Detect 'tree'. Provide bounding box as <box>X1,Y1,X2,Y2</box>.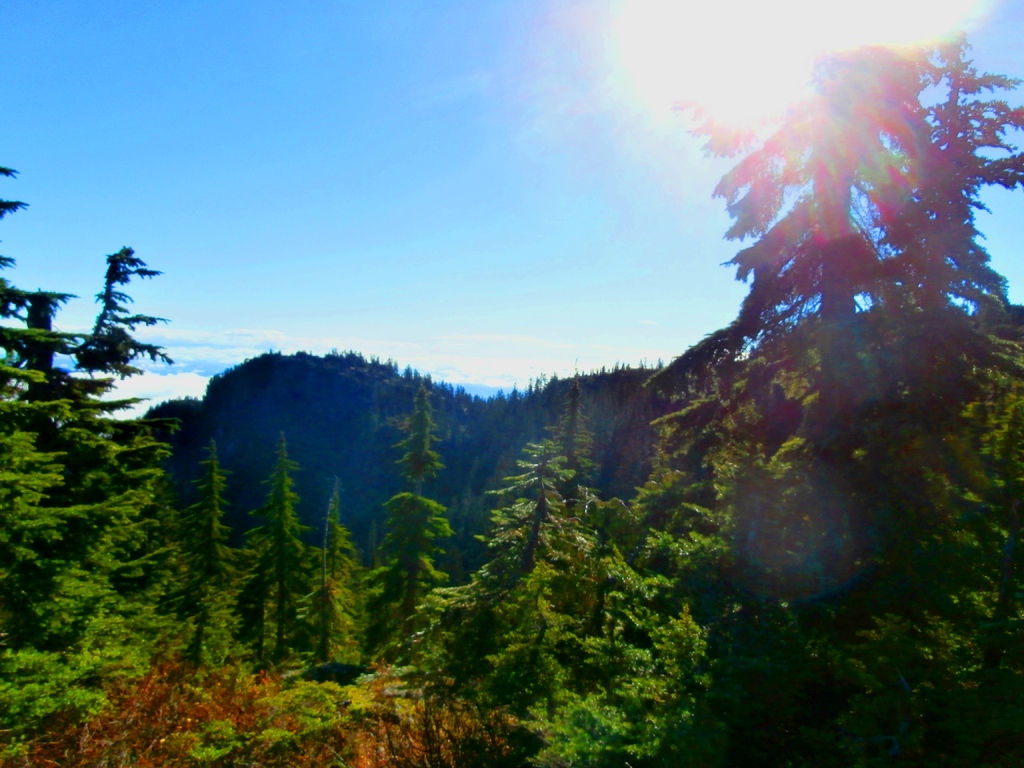
<box>20,240,179,556</box>.
